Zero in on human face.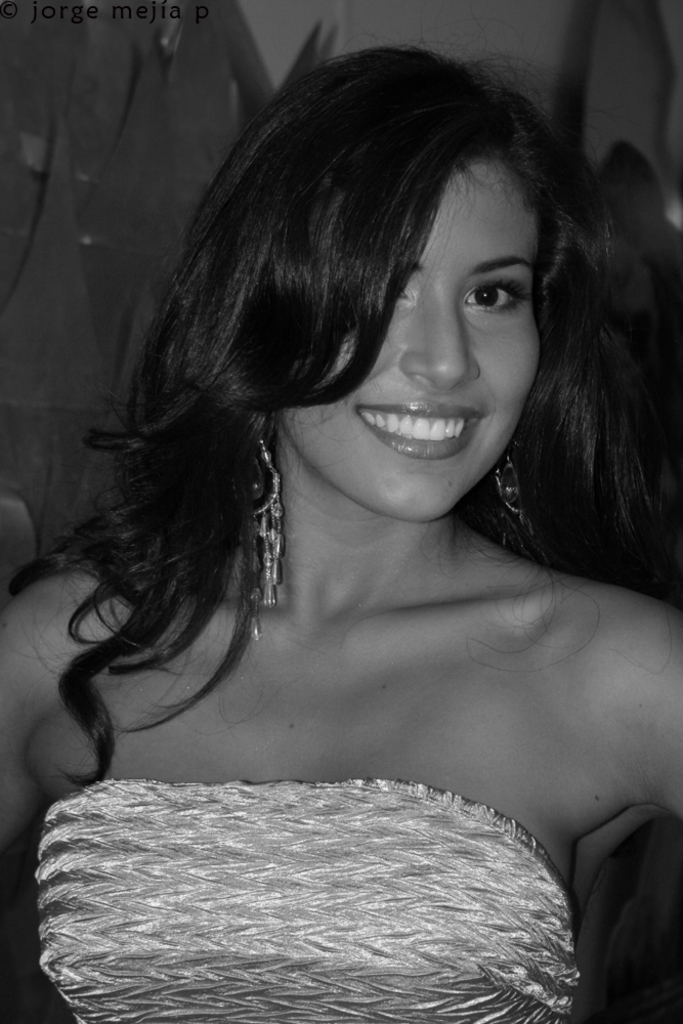
Zeroed in: [left=279, top=160, right=540, bottom=522].
